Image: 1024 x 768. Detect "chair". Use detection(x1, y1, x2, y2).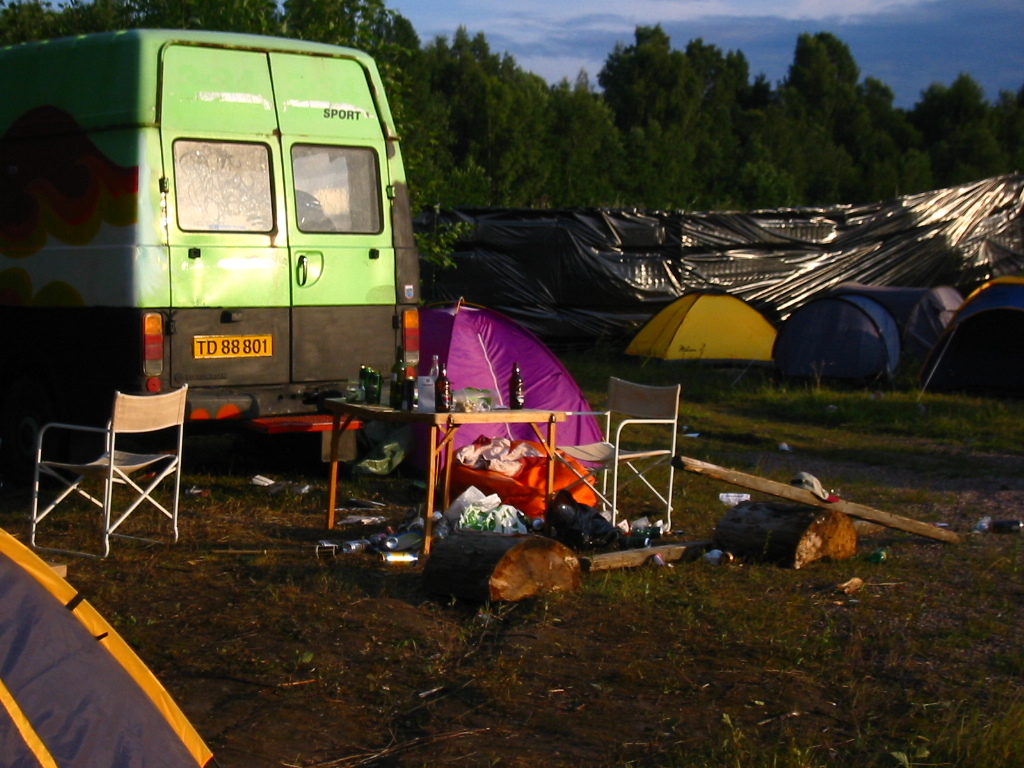
detection(41, 353, 192, 560).
